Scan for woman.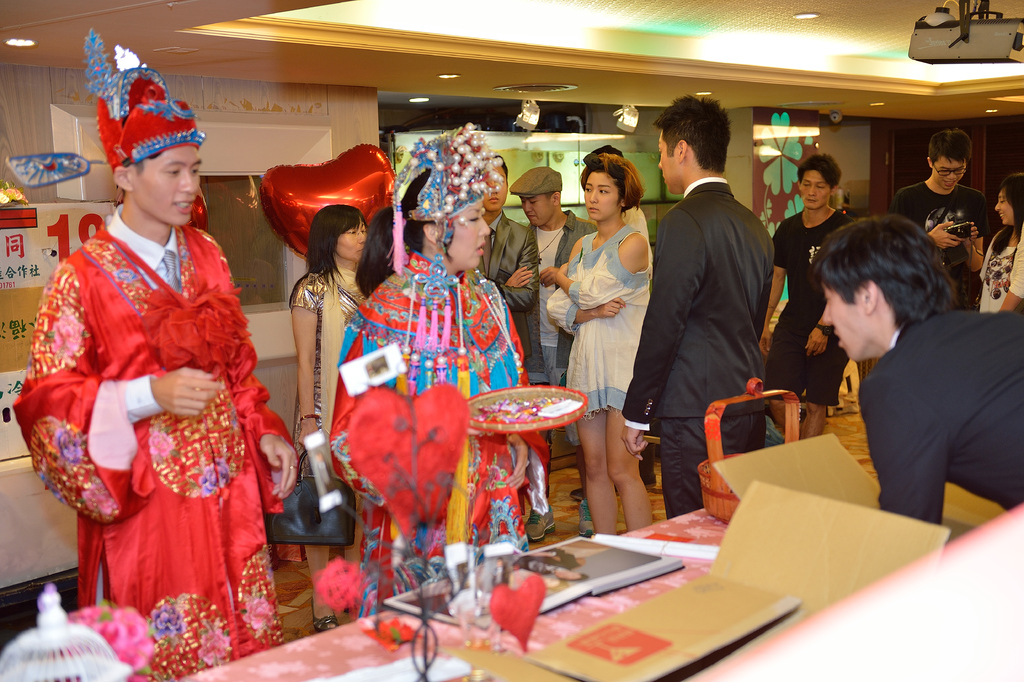
Scan result: [547, 153, 655, 540].
